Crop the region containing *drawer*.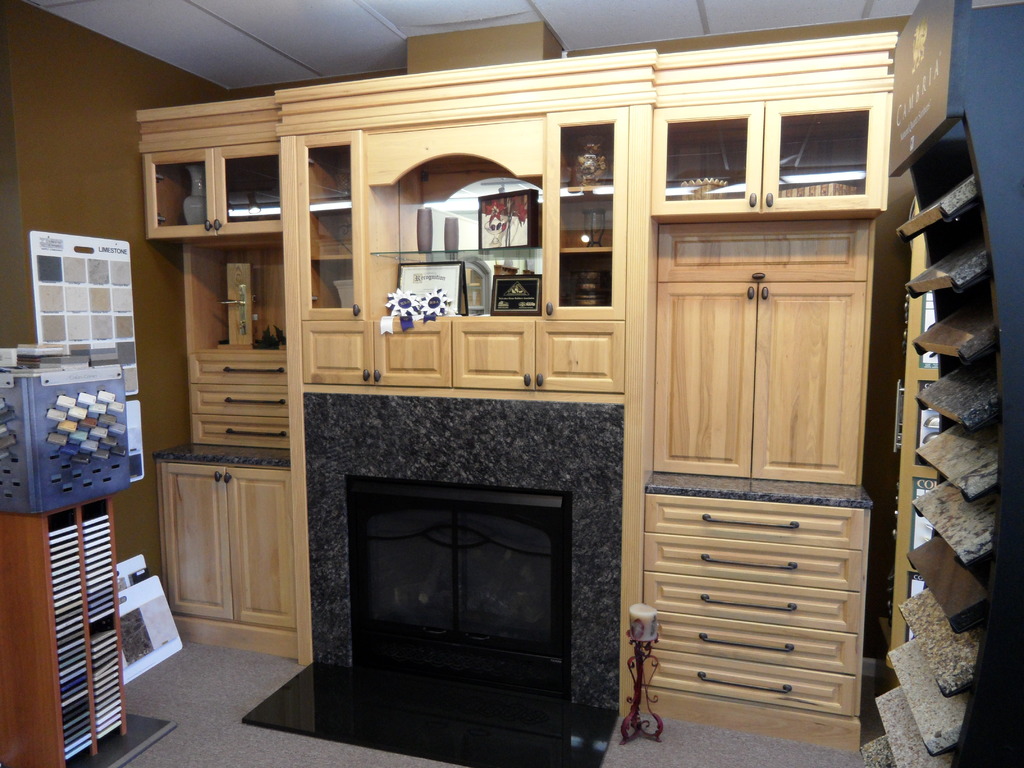
Crop region: (x1=189, y1=383, x2=294, y2=418).
